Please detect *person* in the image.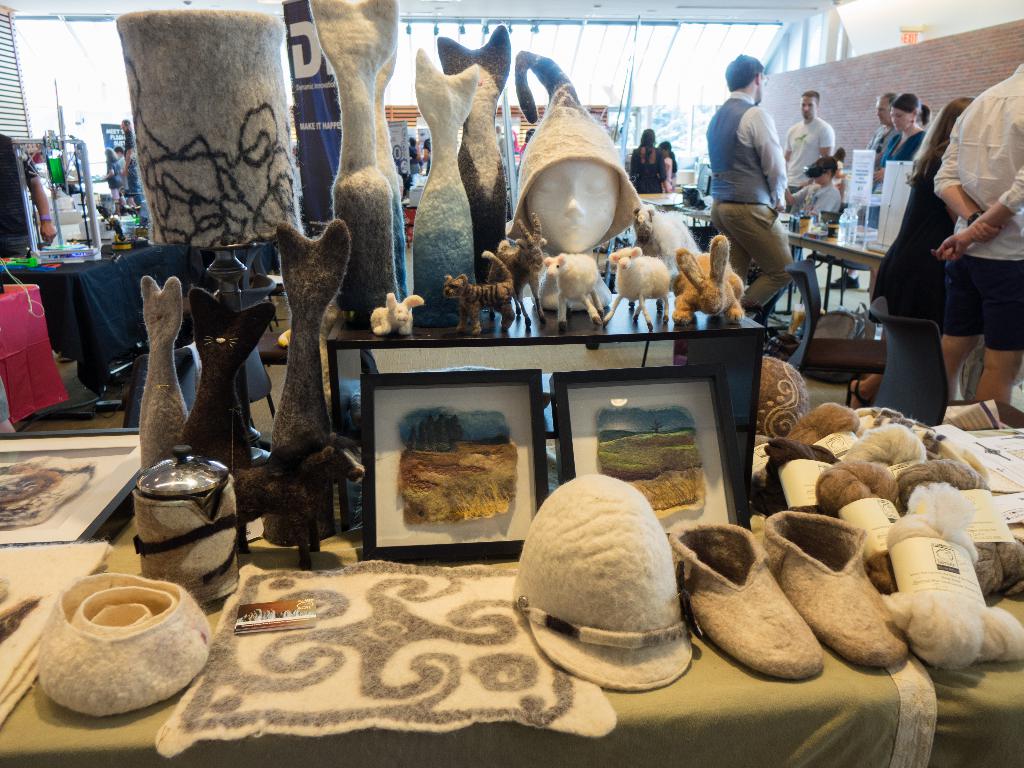
625/130/670/198.
